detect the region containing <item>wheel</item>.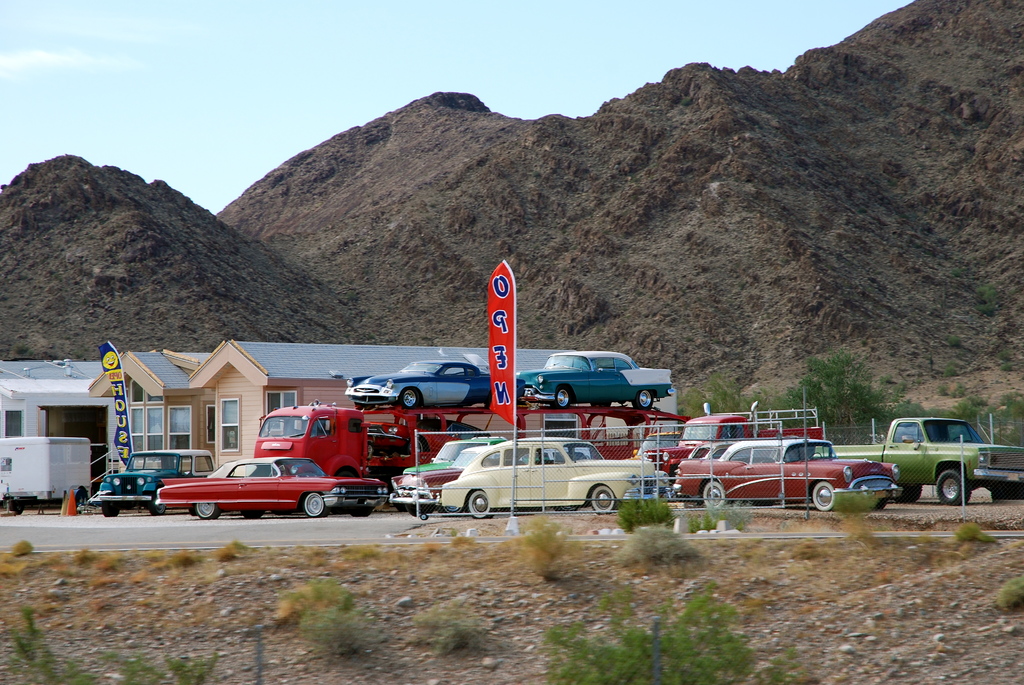
x1=700 y1=482 x2=728 y2=507.
